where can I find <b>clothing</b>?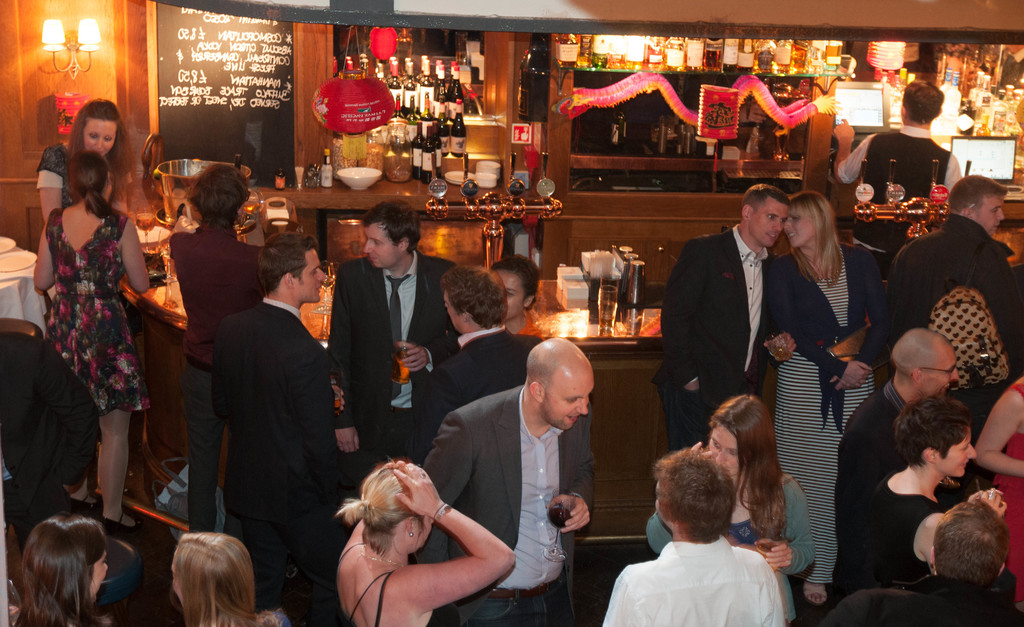
You can find it at box(650, 221, 775, 451).
